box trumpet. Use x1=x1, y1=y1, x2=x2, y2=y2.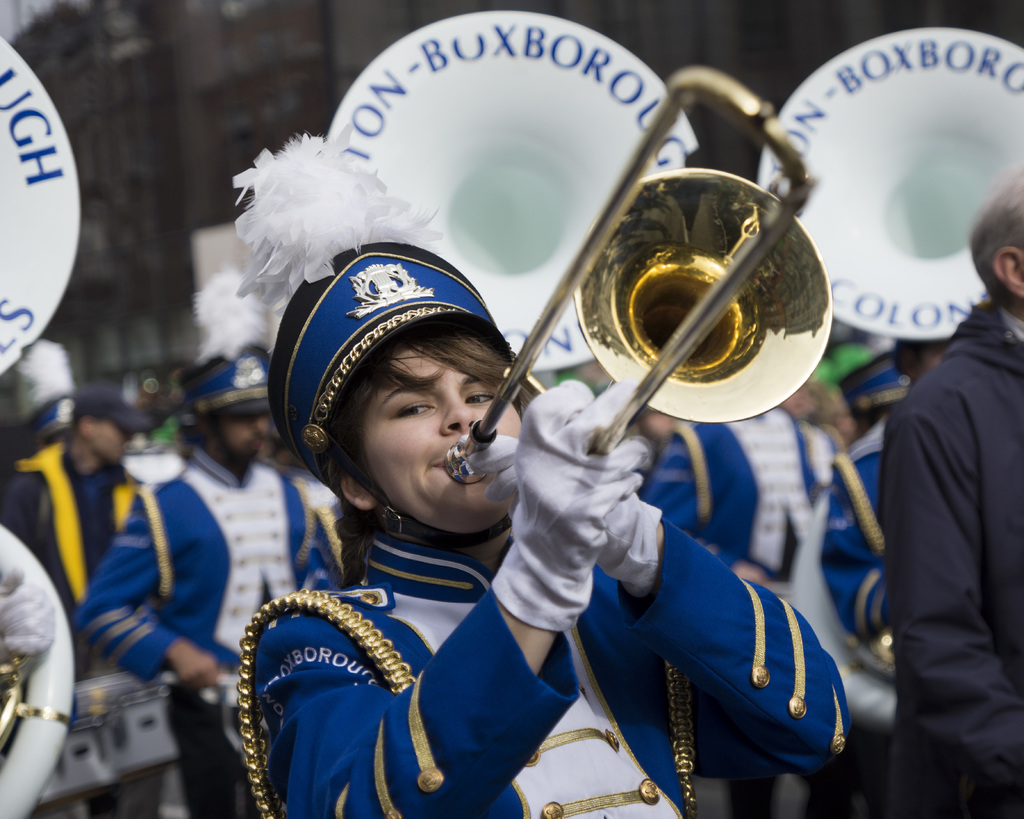
x1=443, y1=67, x2=831, y2=486.
